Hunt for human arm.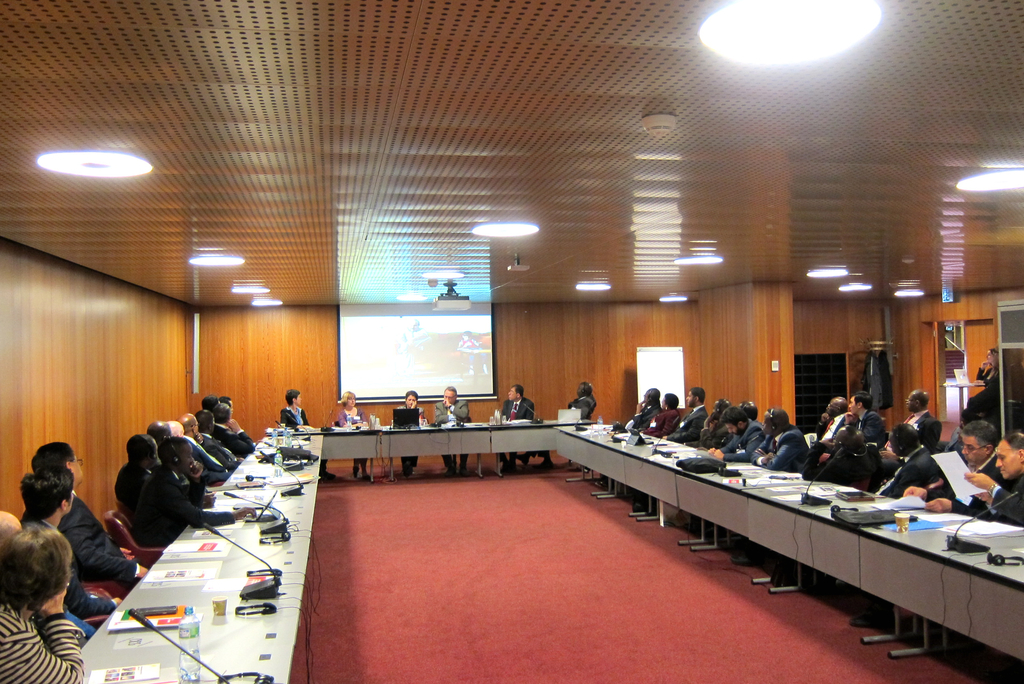
Hunted down at bbox=(278, 410, 312, 431).
